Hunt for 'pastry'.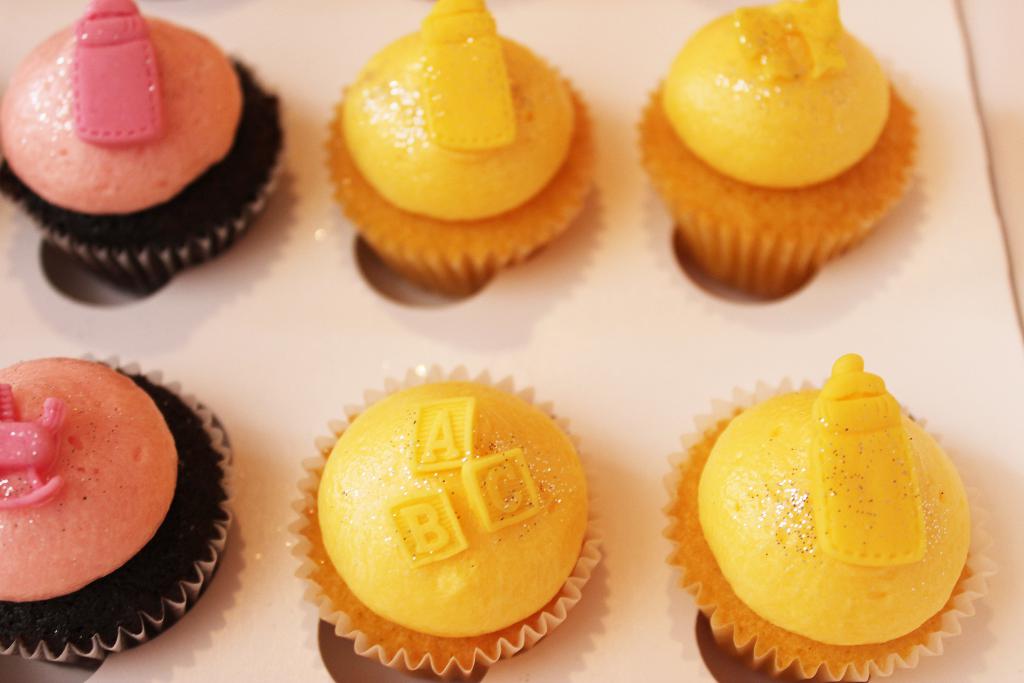
Hunted down at region(288, 364, 603, 679).
